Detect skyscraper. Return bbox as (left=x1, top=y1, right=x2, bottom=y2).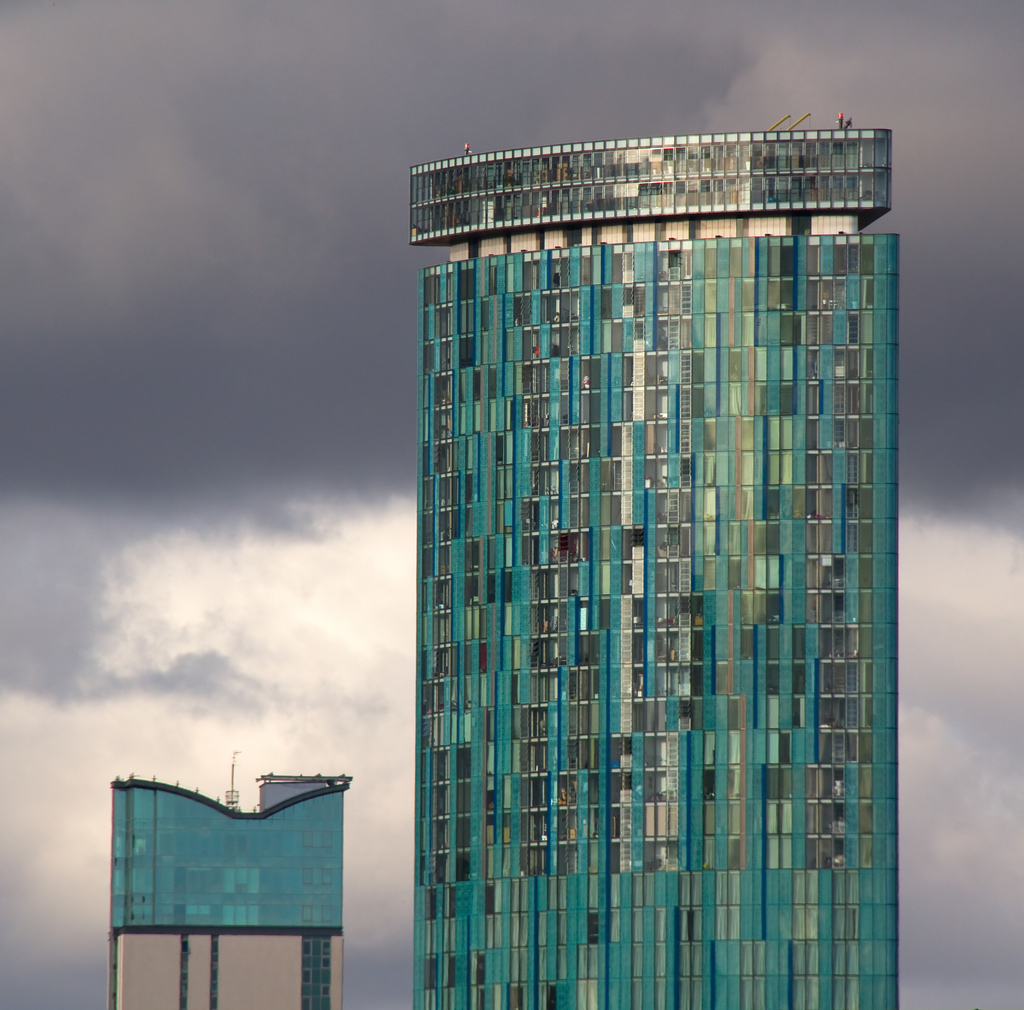
(left=100, top=748, right=364, bottom=1009).
